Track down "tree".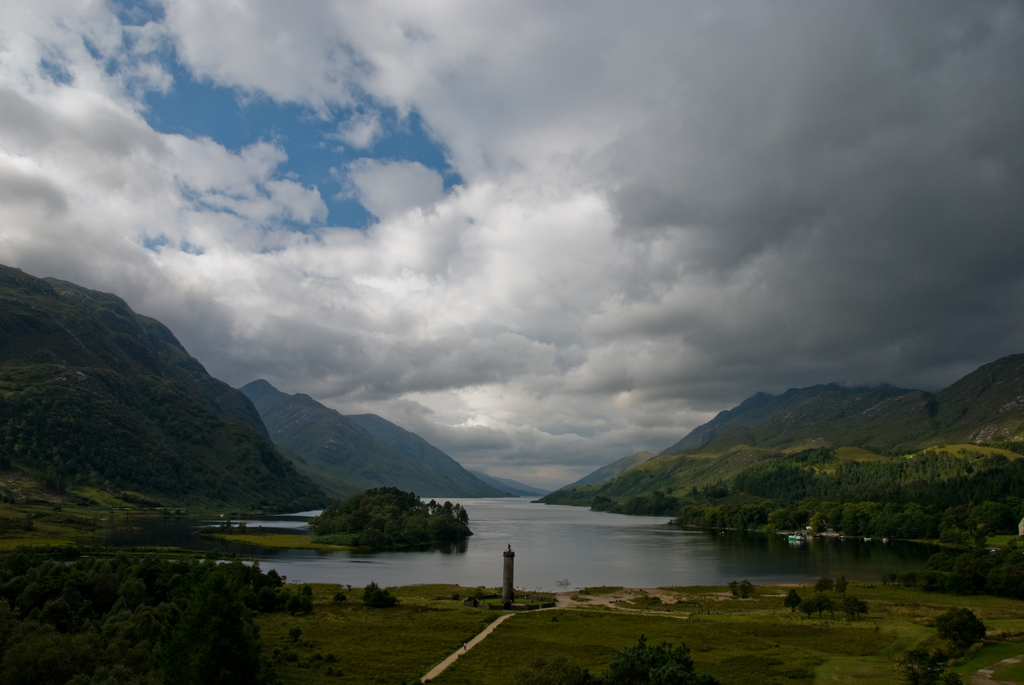
Tracked to locate(767, 507, 819, 538).
